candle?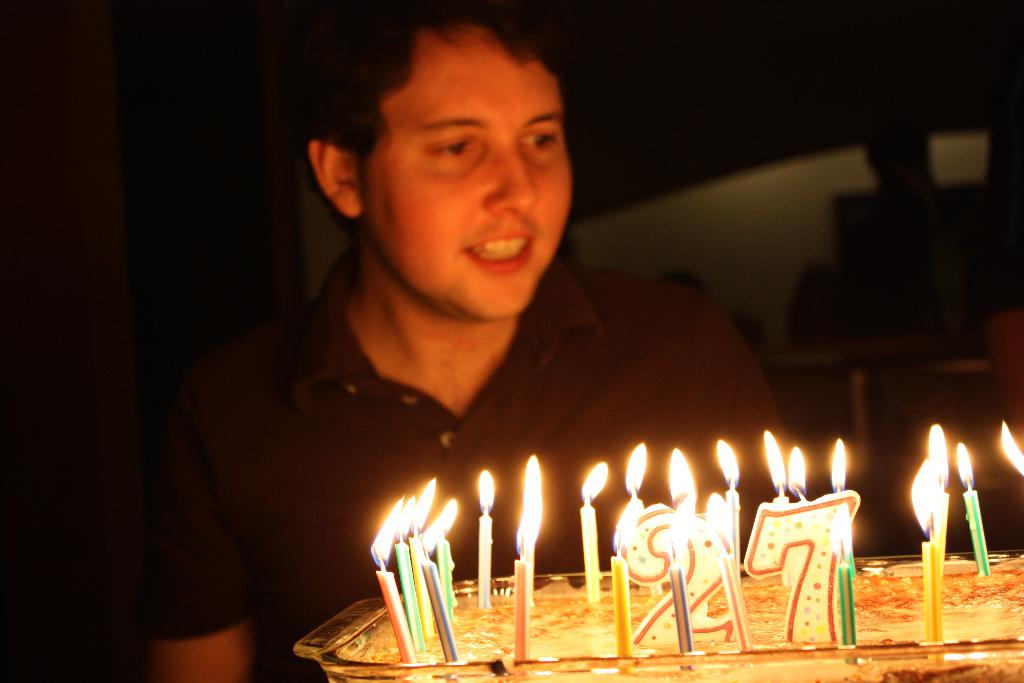
left=744, top=428, right=863, bottom=639
